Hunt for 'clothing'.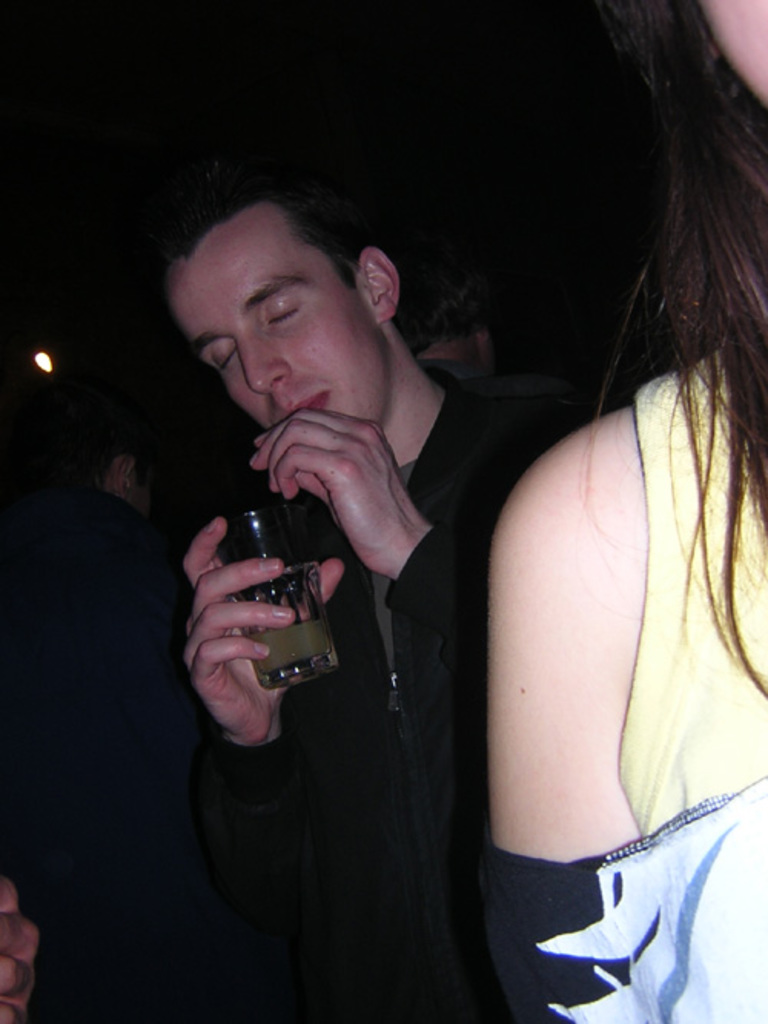
Hunted down at {"x1": 0, "y1": 493, "x2": 187, "y2": 1022}.
